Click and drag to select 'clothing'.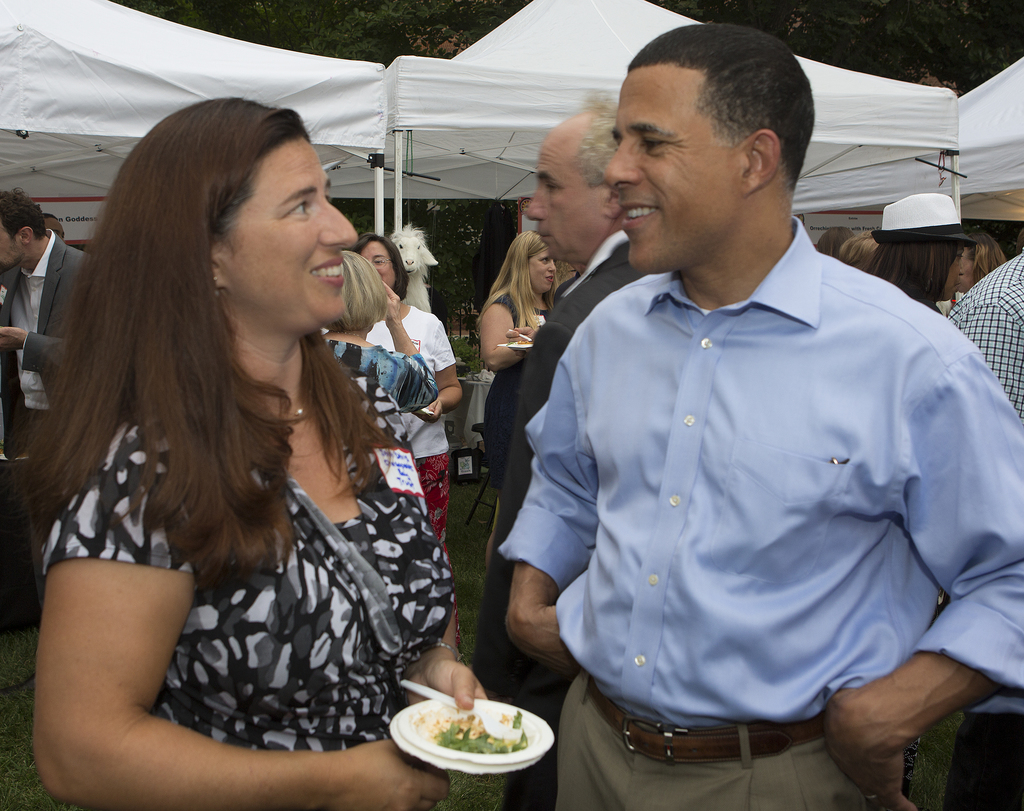
Selection: [480, 289, 552, 466].
